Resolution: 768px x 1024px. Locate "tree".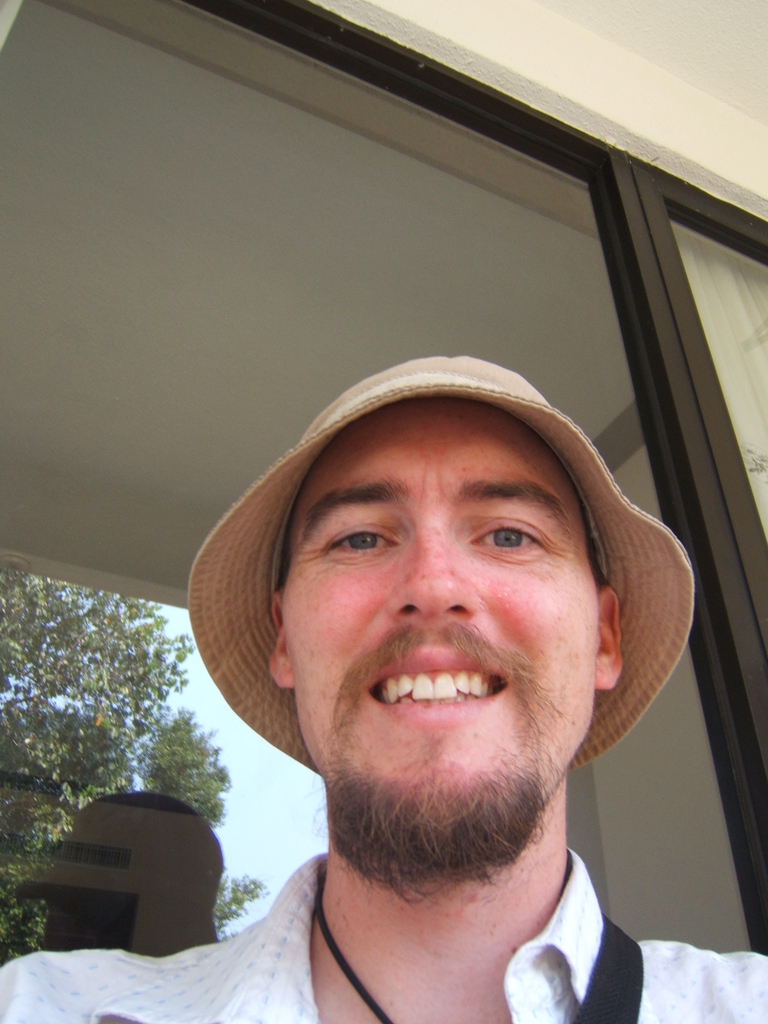
<region>0, 710, 269, 970</region>.
